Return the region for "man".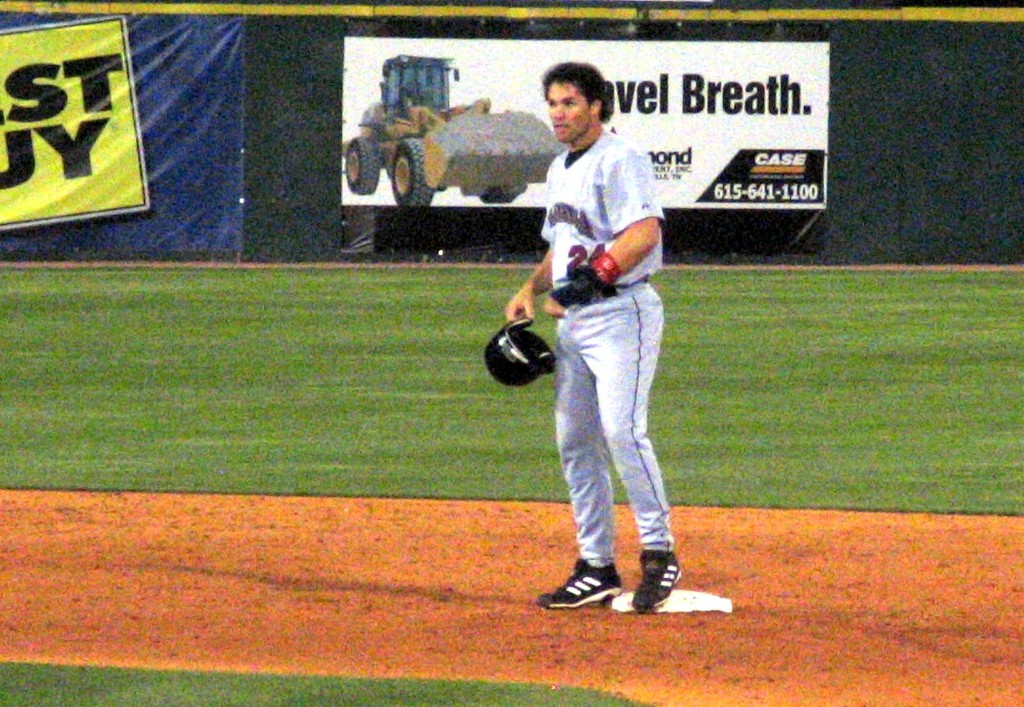
left=500, top=57, right=685, bottom=620.
